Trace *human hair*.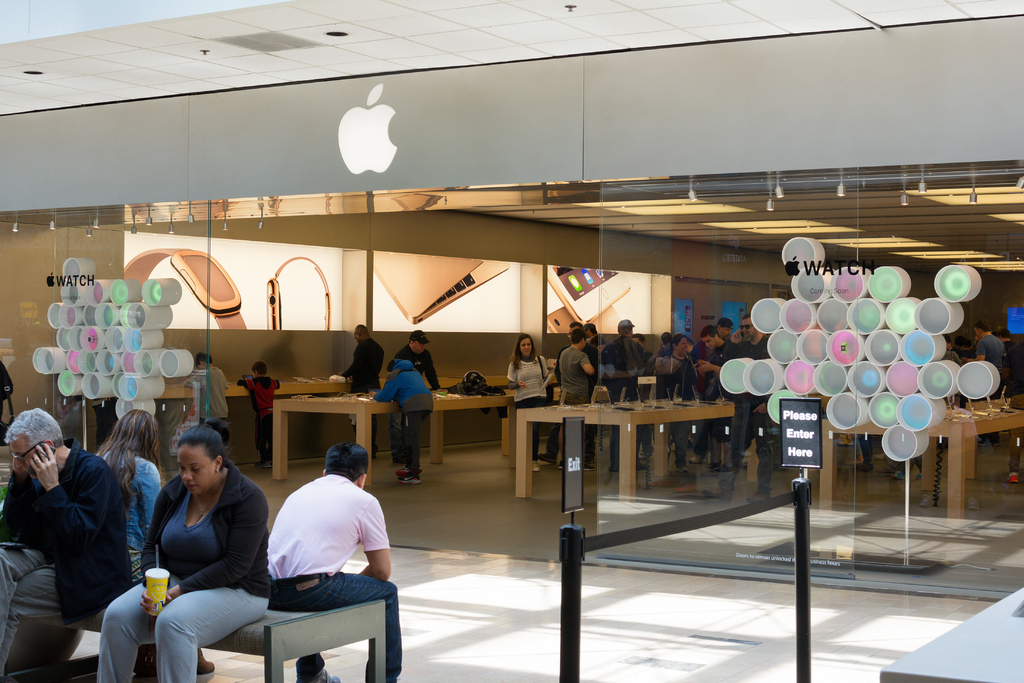
Traced to left=570, top=320, right=611, bottom=348.
